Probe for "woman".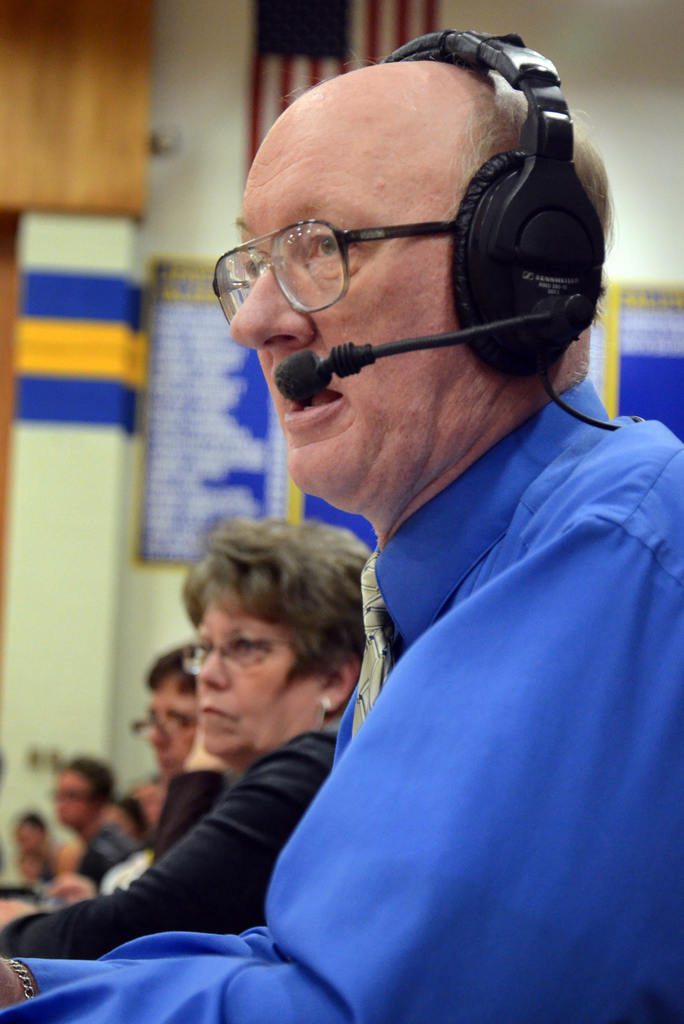
Probe result: pyautogui.locateOnScreen(0, 515, 379, 959).
